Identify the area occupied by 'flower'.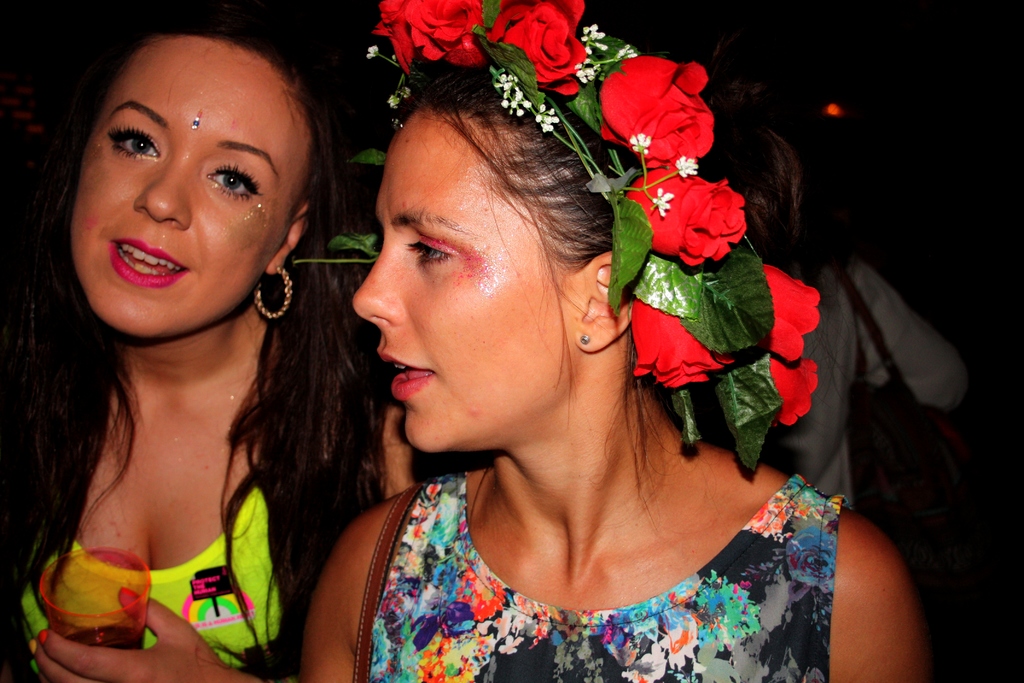
Area: Rect(367, 0, 488, 58).
